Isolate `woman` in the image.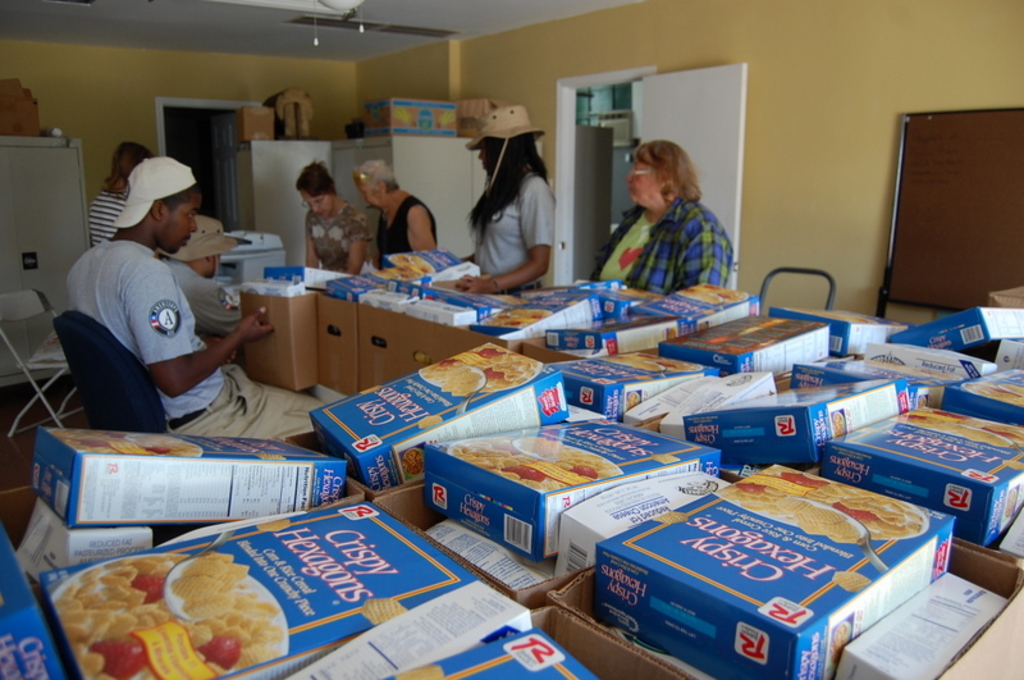
Isolated region: detection(612, 122, 748, 300).
